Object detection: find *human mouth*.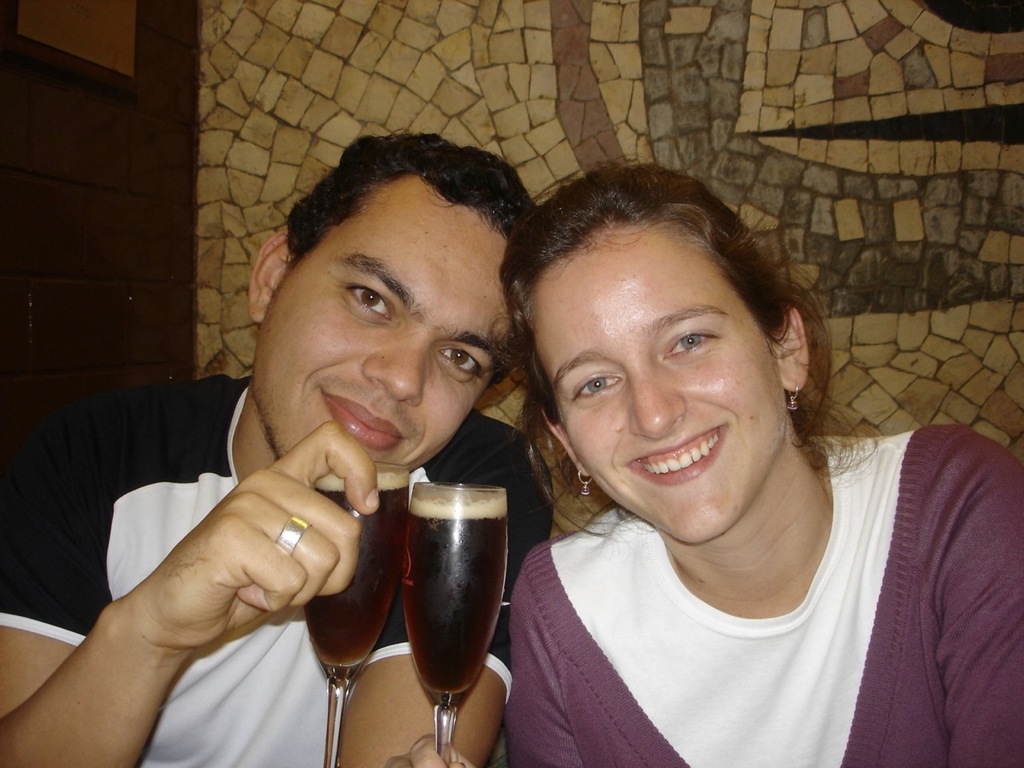
x1=318 y1=390 x2=406 y2=452.
